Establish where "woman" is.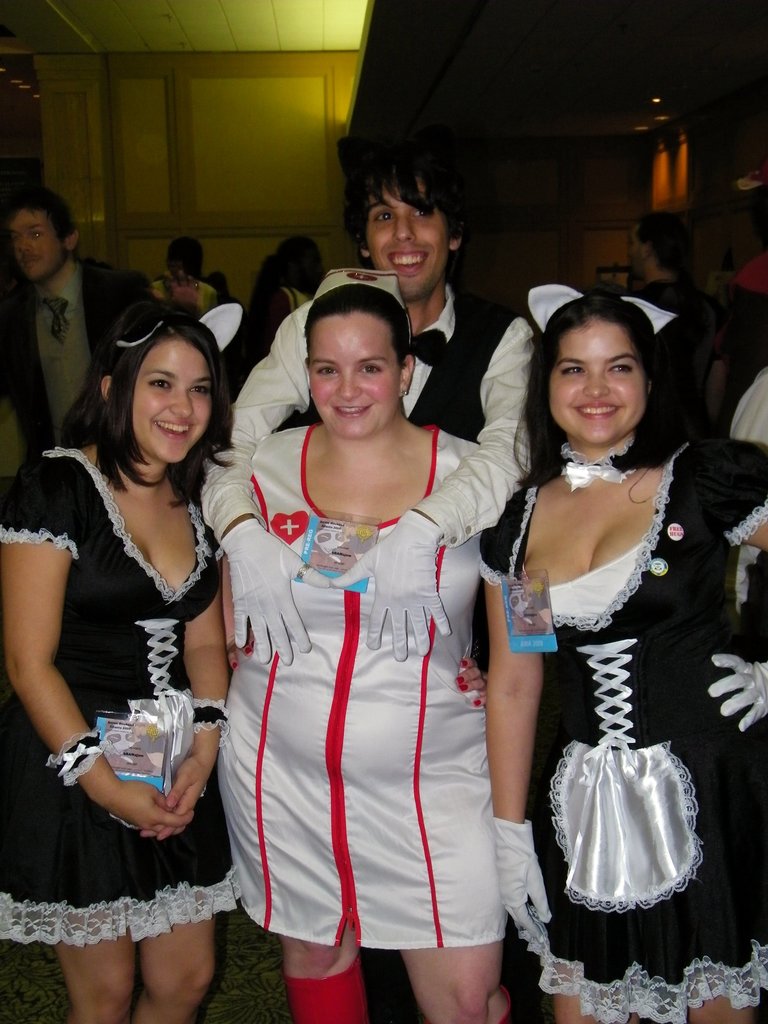
Established at rect(18, 268, 257, 1023).
